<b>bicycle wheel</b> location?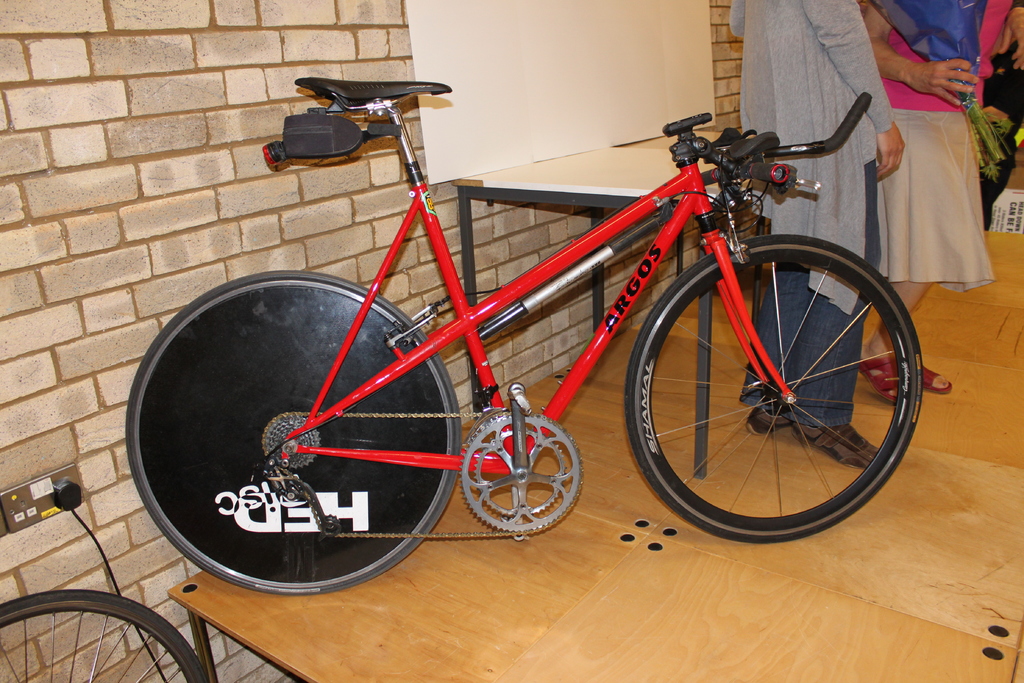
bbox=(619, 231, 935, 547)
